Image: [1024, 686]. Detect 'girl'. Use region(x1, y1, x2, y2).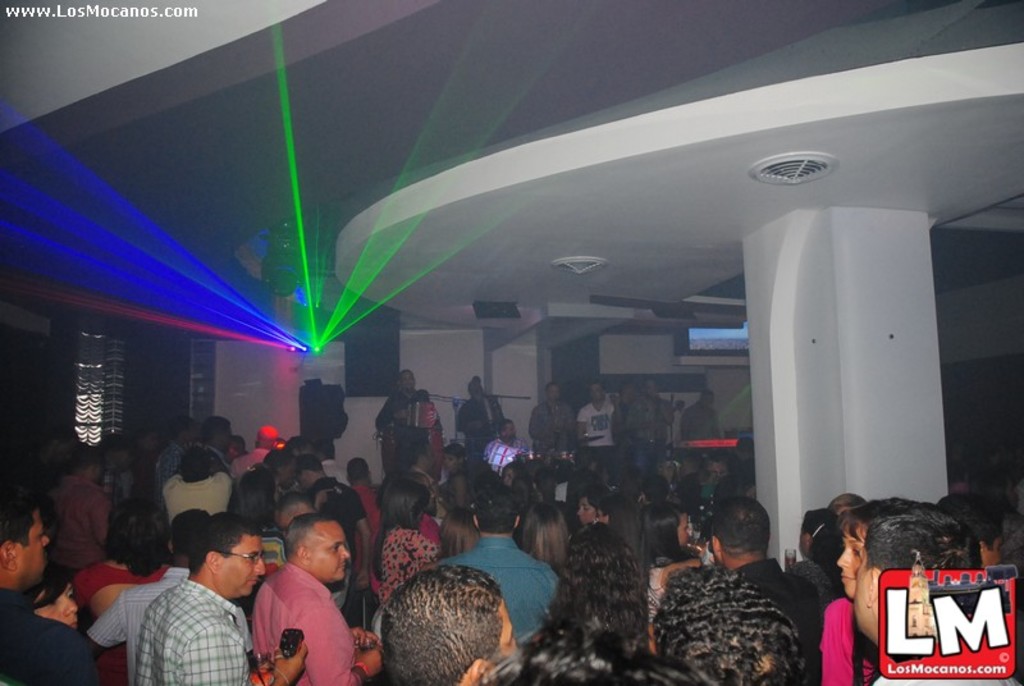
region(819, 507, 900, 685).
